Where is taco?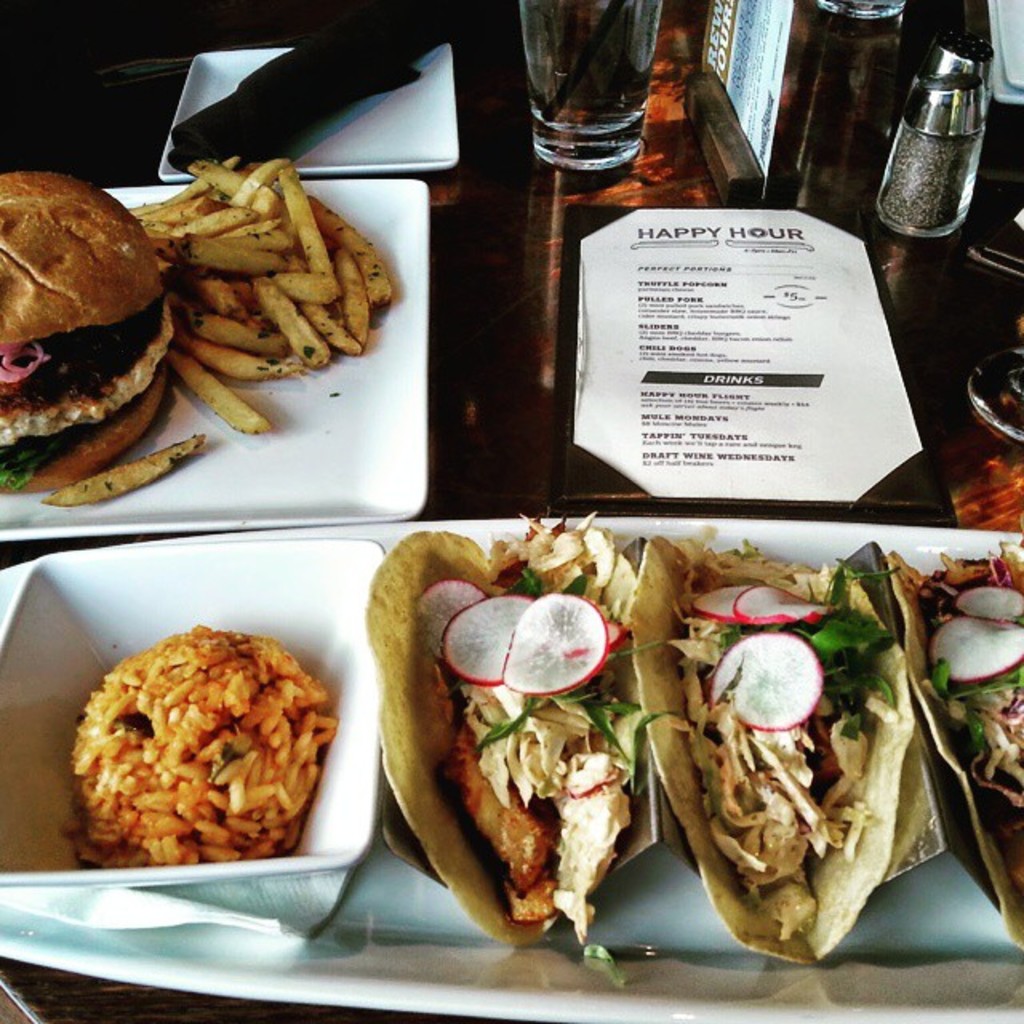
region(624, 542, 906, 965).
